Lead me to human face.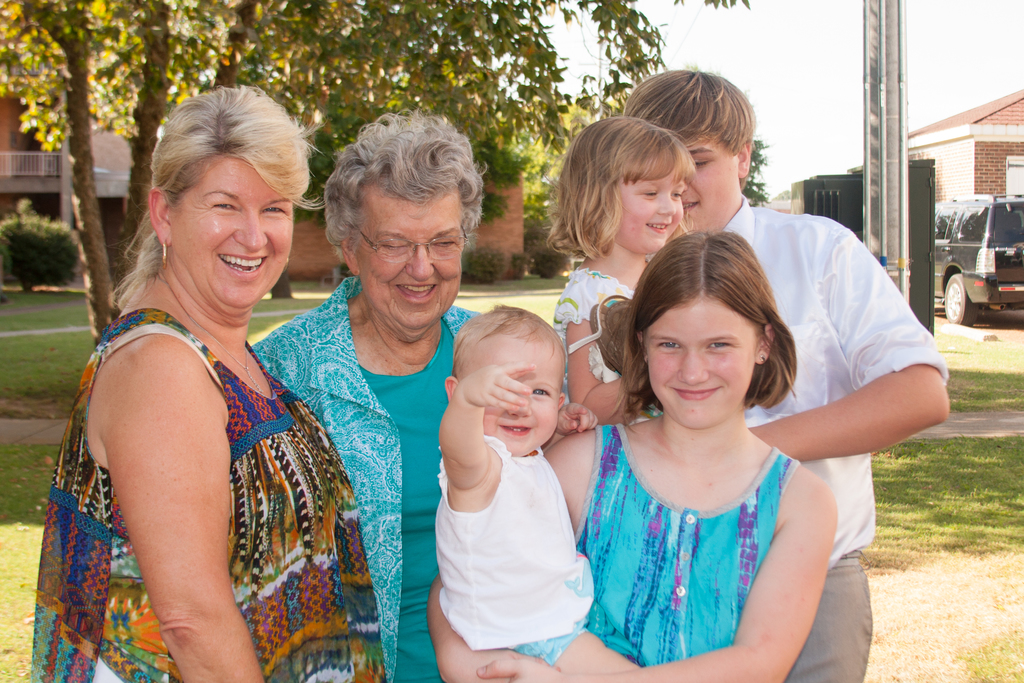
Lead to locate(171, 159, 296, 311).
